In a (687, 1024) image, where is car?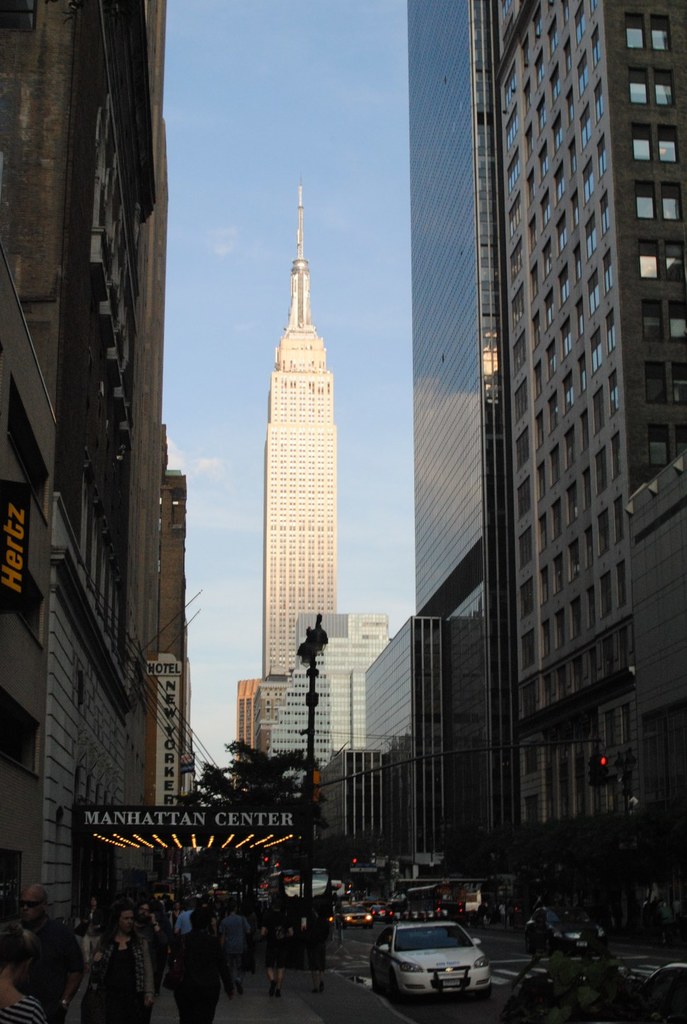
pyautogui.locateOnScreen(368, 914, 489, 996).
